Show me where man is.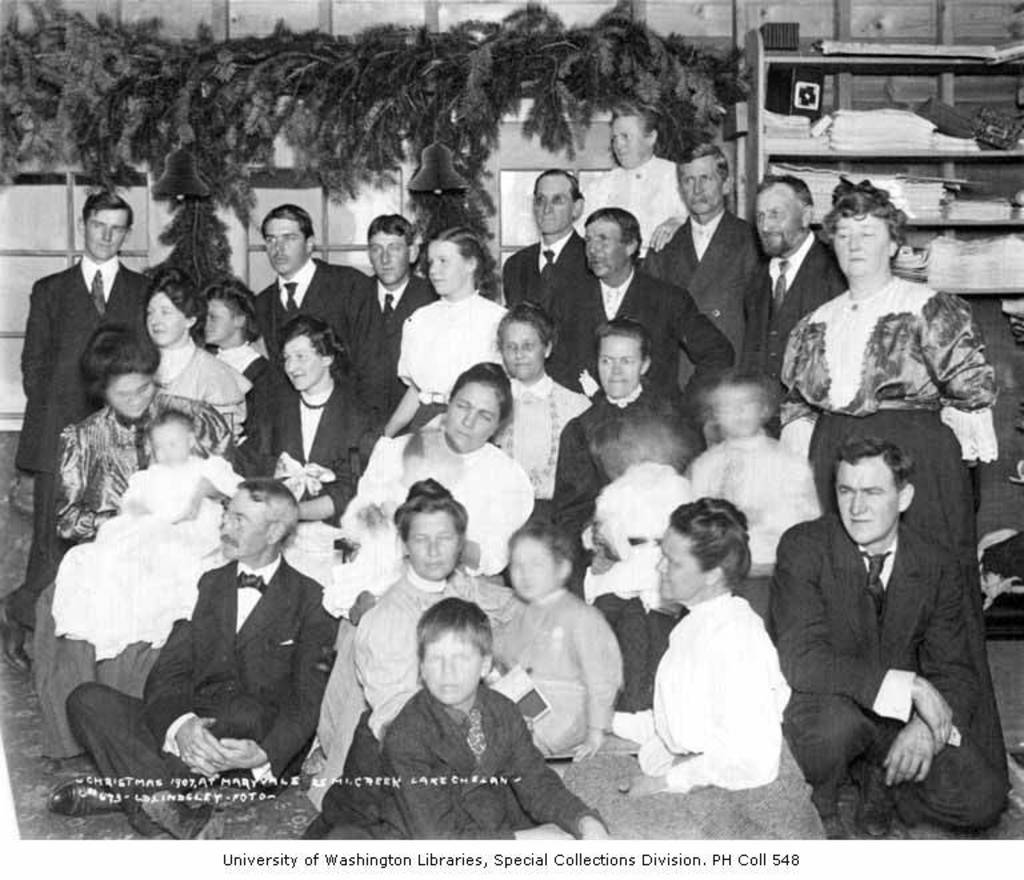
man is at bbox=(769, 368, 999, 819).
